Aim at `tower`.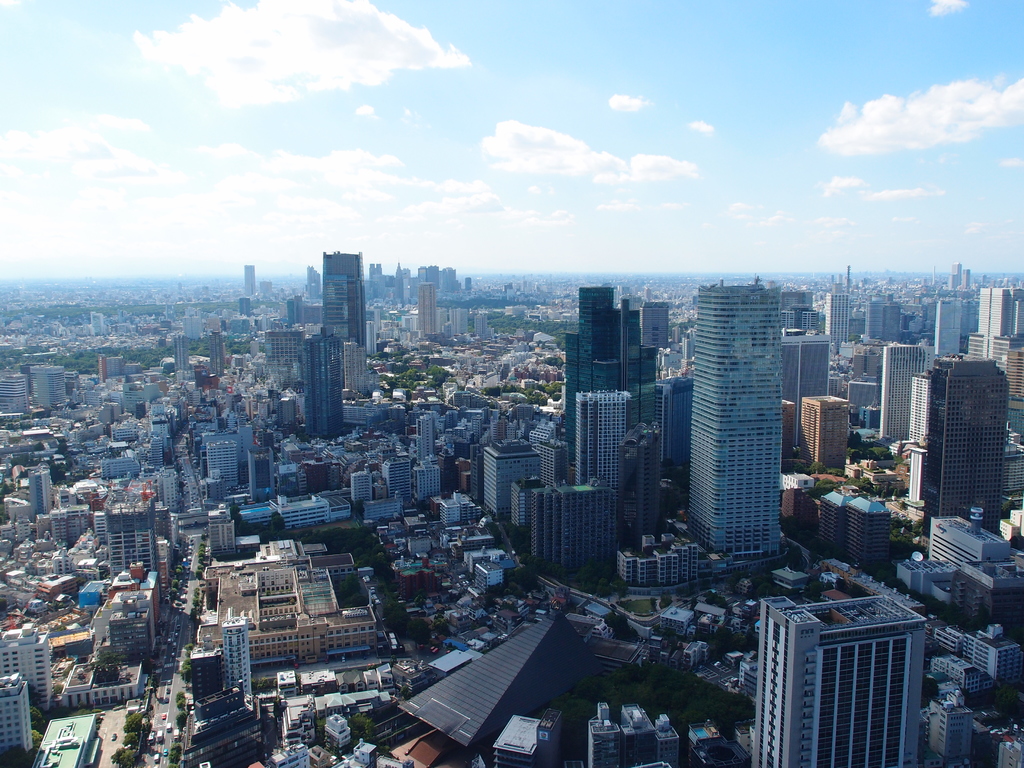
Aimed at <box>266,319,298,379</box>.
